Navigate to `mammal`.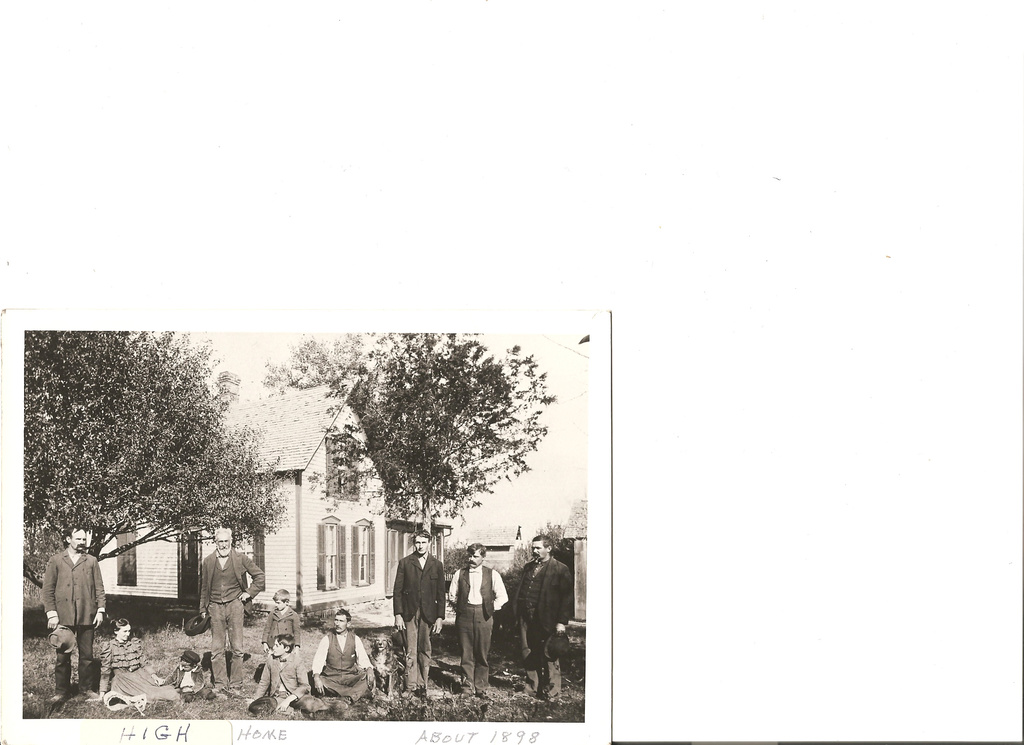
Navigation target: select_region(37, 531, 104, 686).
